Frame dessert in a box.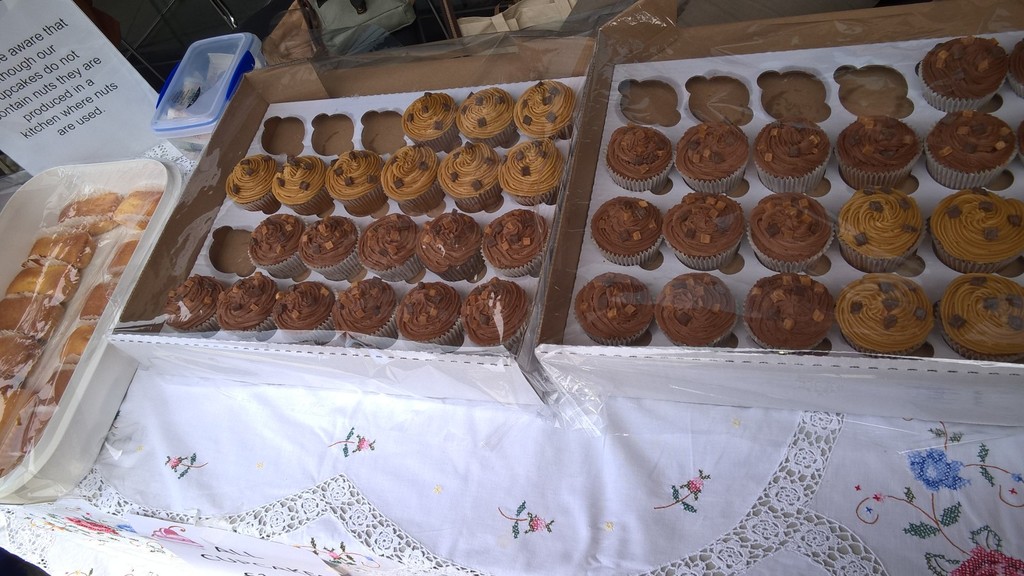
rect(662, 274, 747, 342).
